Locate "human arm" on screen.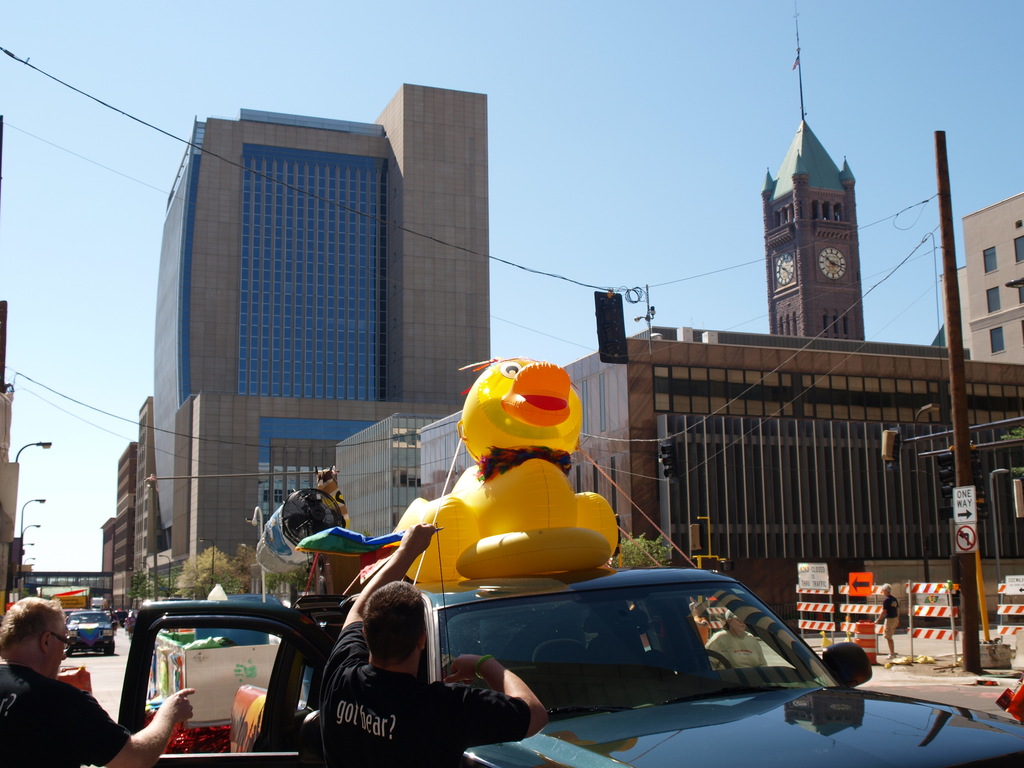
On screen at [left=337, top=525, right=424, bottom=656].
